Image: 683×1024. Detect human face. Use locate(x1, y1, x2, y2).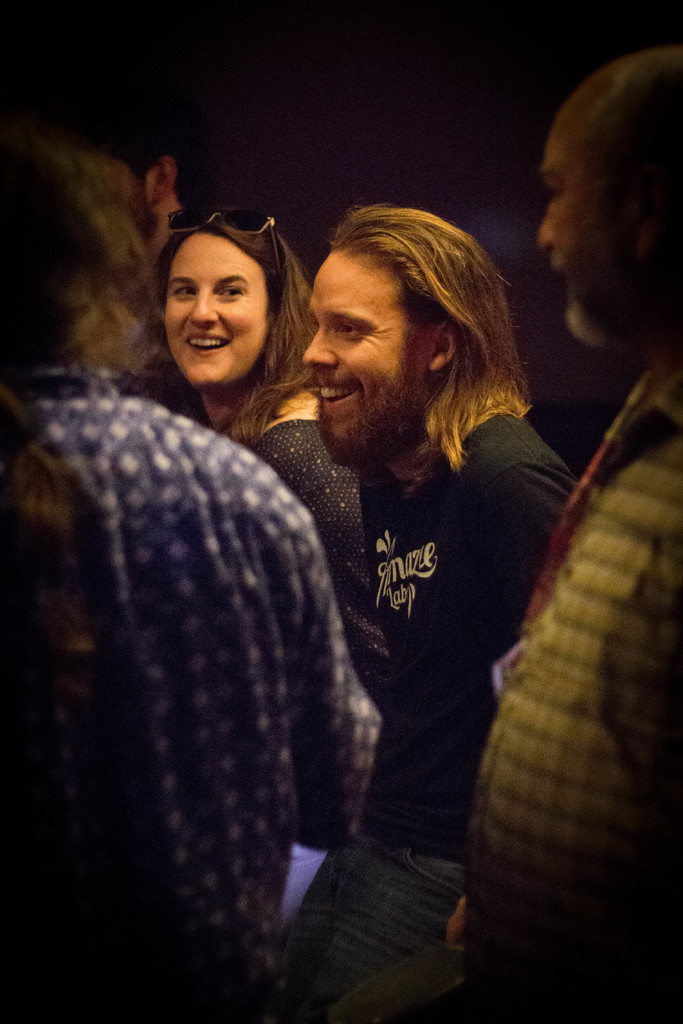
locate(304, 278, 424, 460).
